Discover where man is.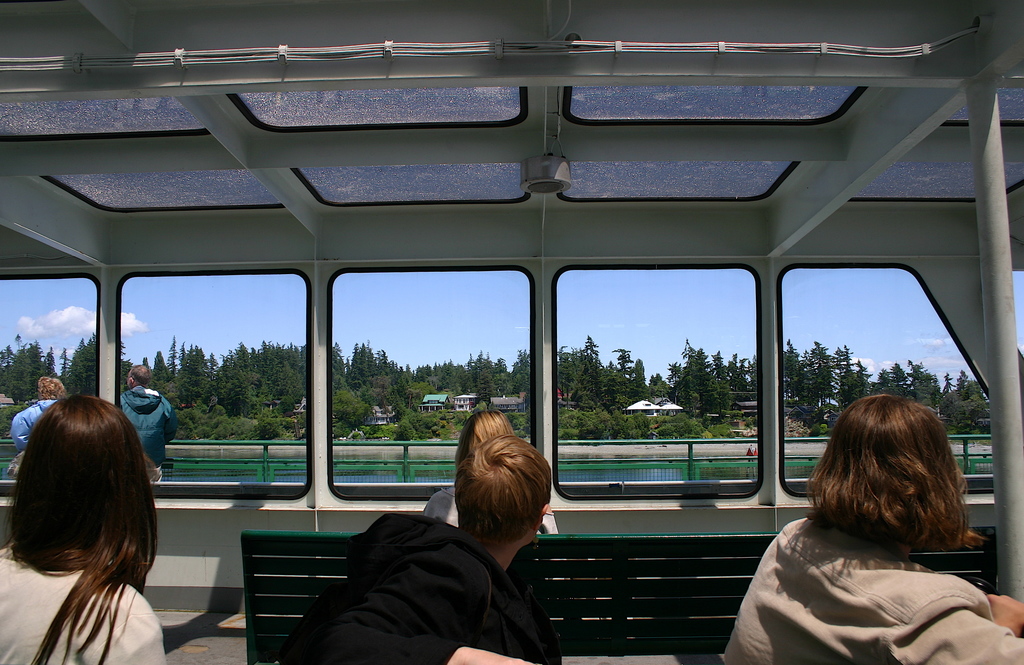
Discovered at (119, 363, 180, 482).
